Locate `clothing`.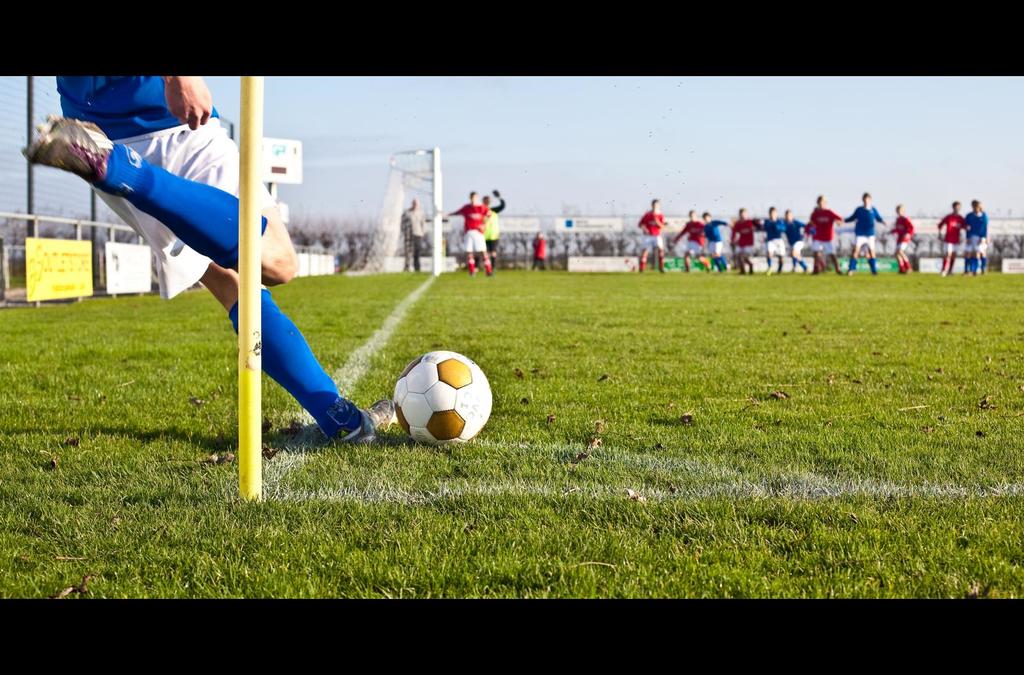
Bounding box: x1=534 y1=236 x2=544 y2=266.
